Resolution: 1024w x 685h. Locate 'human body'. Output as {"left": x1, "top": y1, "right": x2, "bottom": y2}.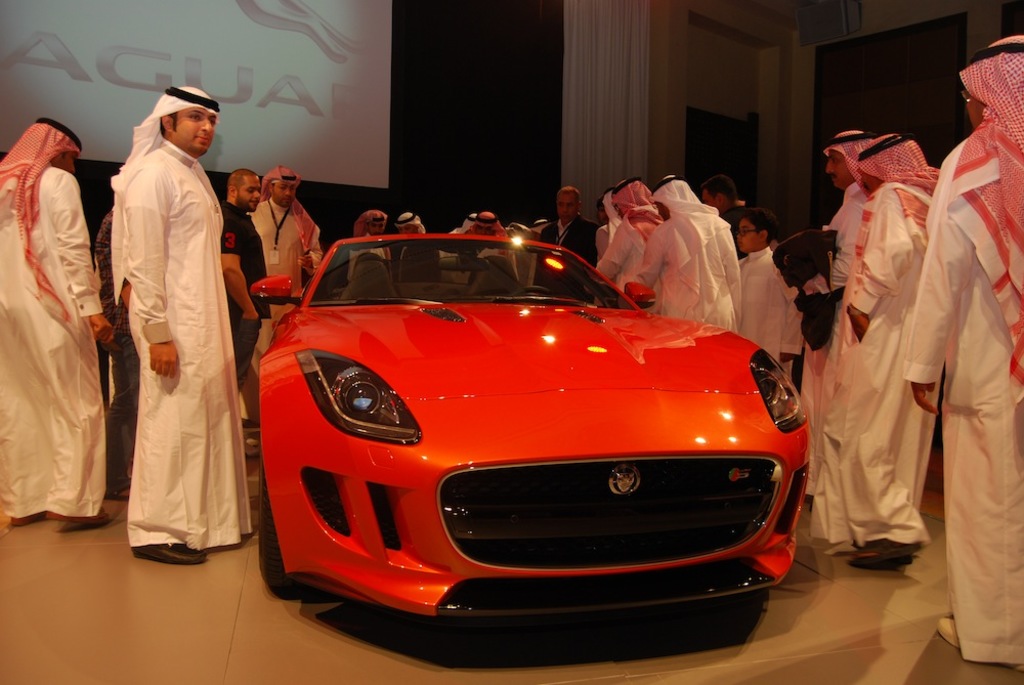
{"left": 815, "top": 122, "right": 873, "bottom": 546}.
